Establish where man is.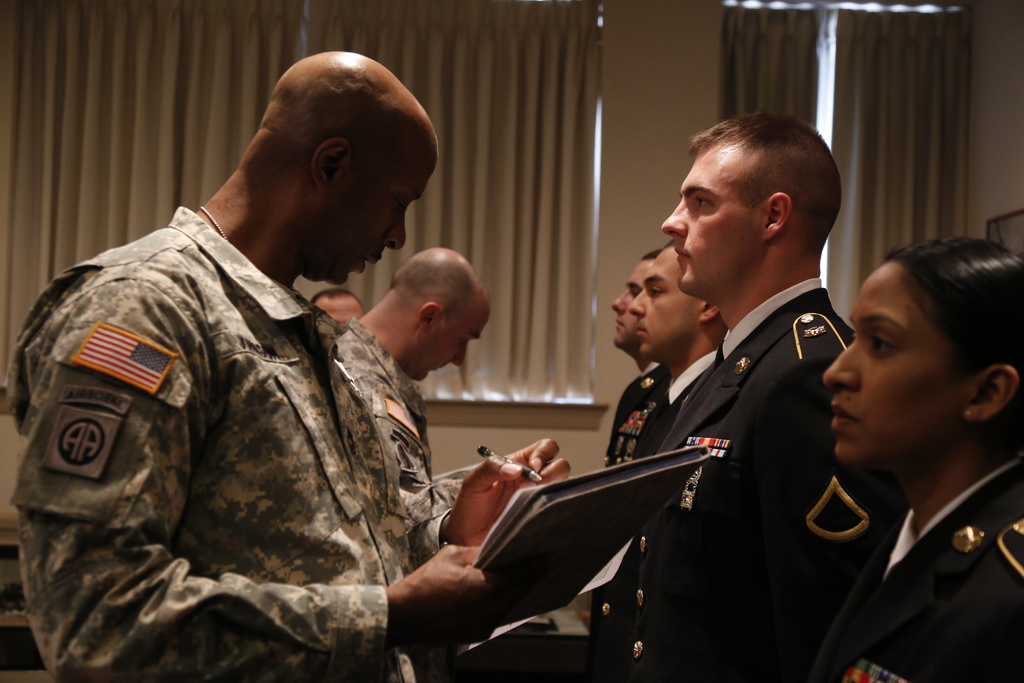
Established at l=13, t=48, r=574, b=682.
